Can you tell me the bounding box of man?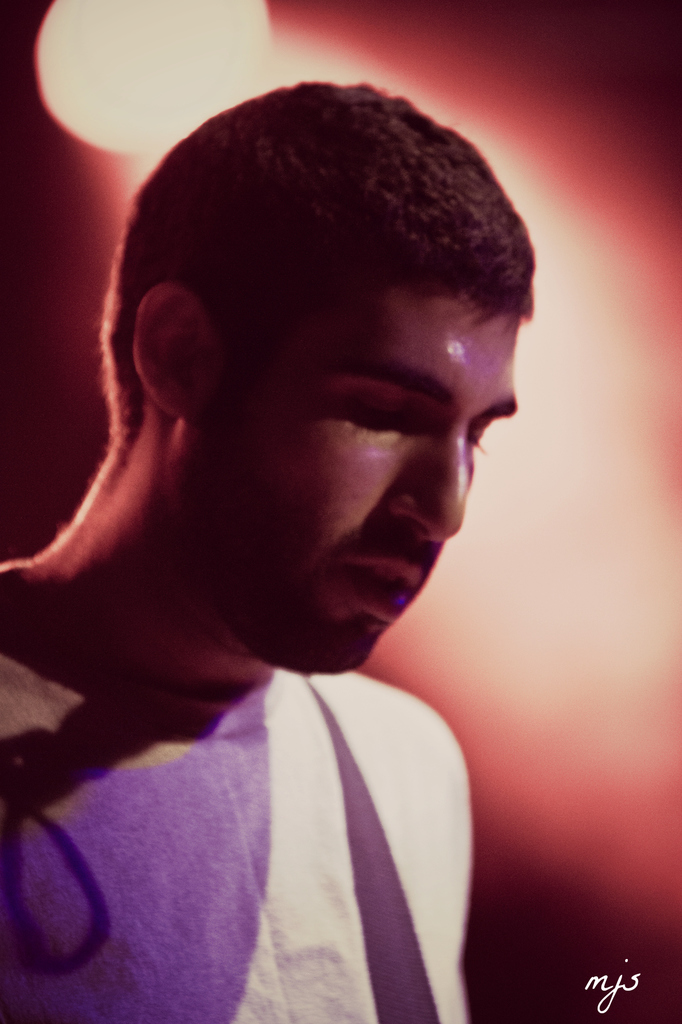
[left=48, top=38, right=545, bottom=1023].
